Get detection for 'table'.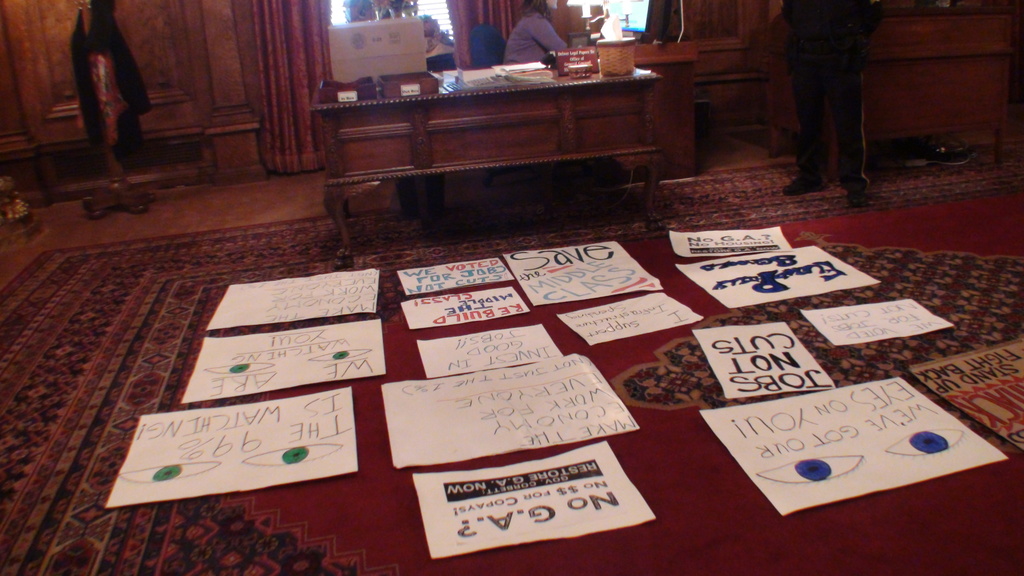
Detection: bbox(636, 38, 700, 173).
